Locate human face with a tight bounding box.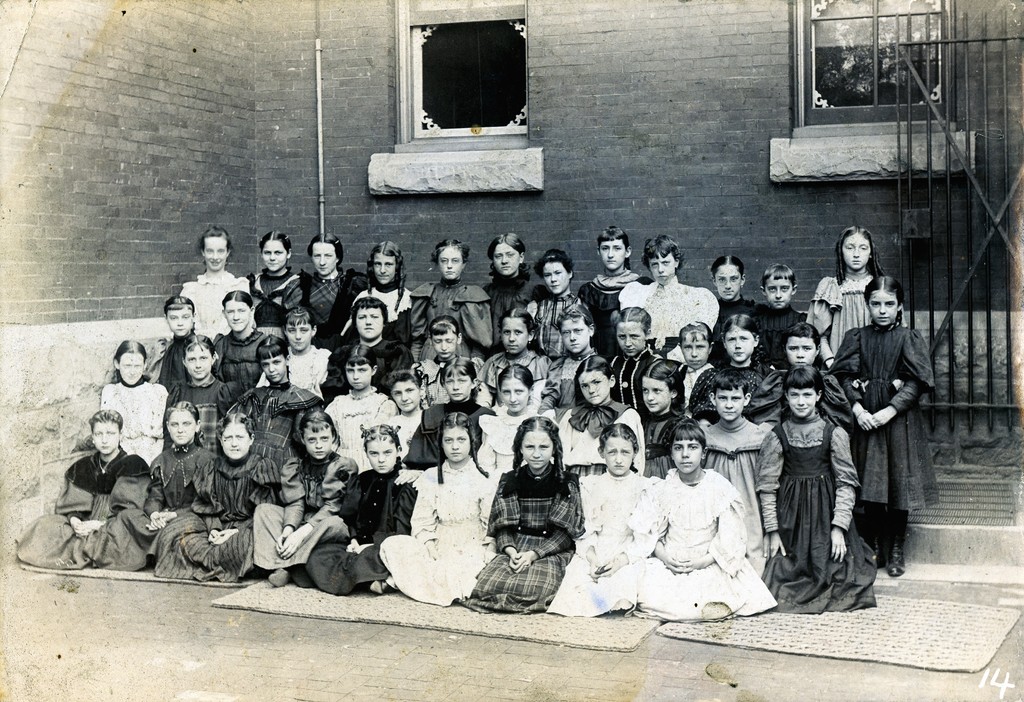
bbox=(680, 332, 712, 368).
